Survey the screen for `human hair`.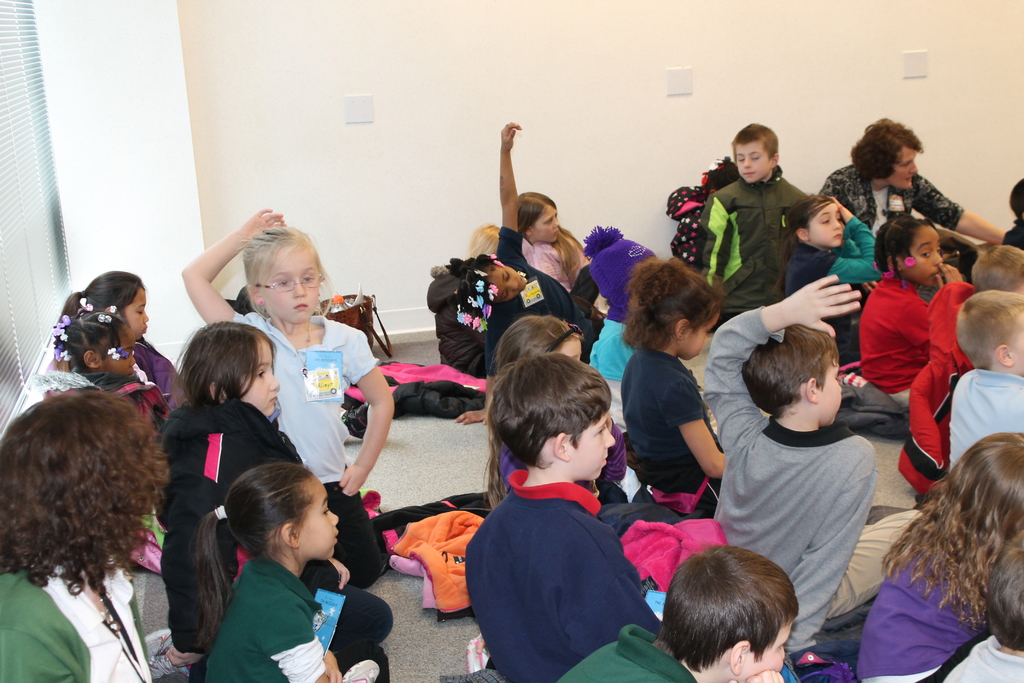
Survey found: locate(232, 224, 332, 319).
